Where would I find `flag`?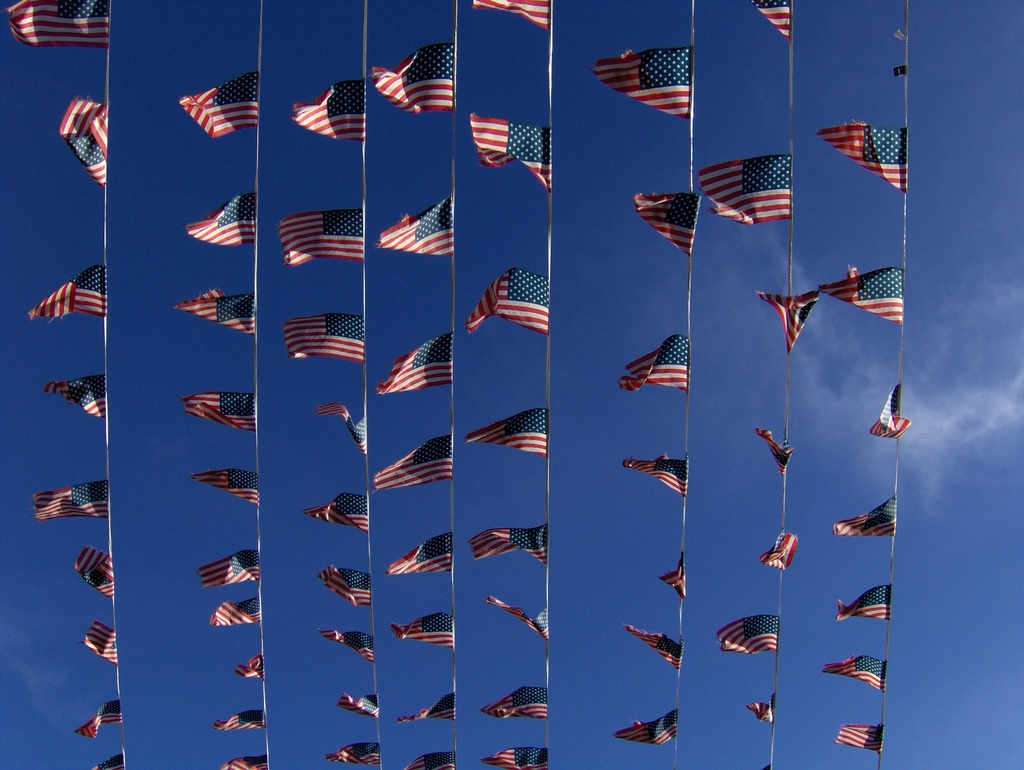
At l=472, t=0, r=551, b=26.
